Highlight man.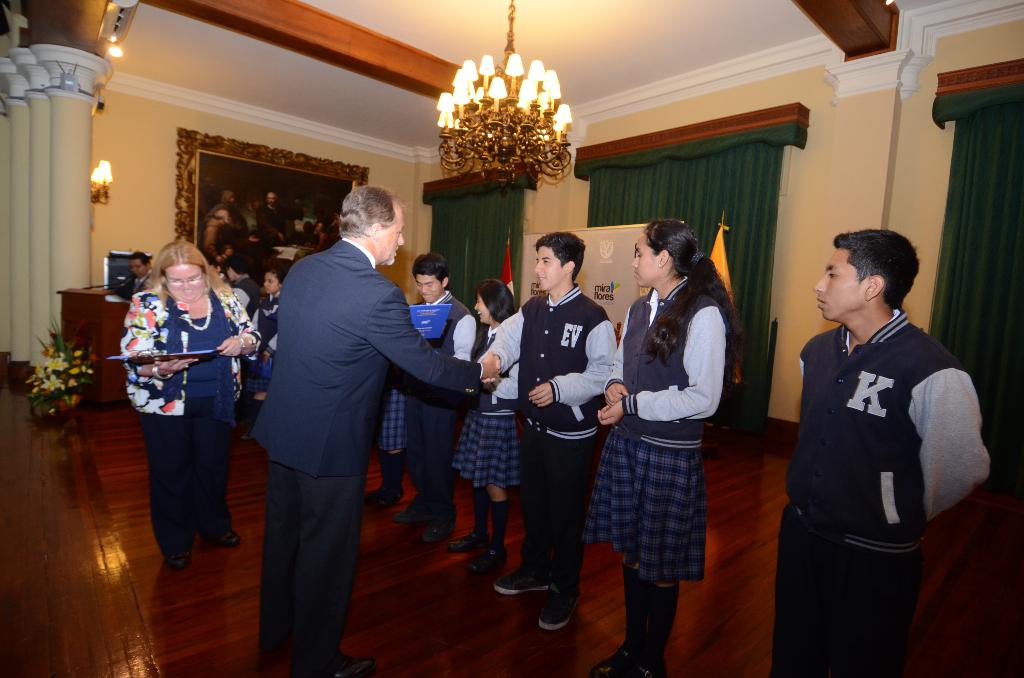
Highlighted region: 253:185:507:677.
